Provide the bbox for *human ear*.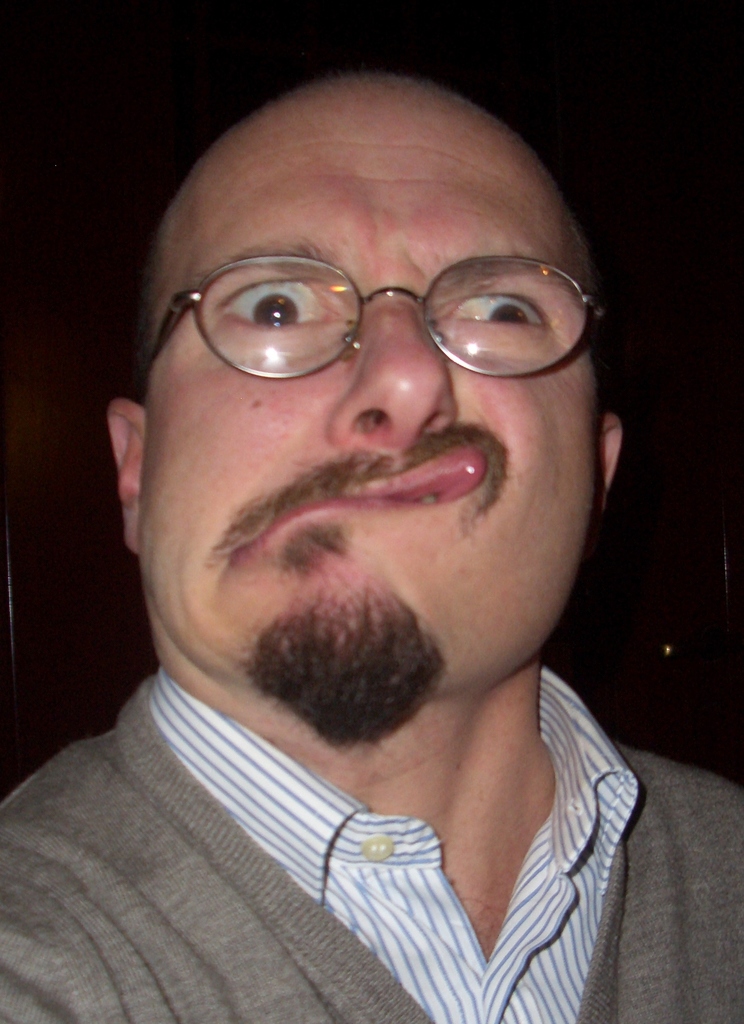
l=595, t=410, r=627, b=495.
